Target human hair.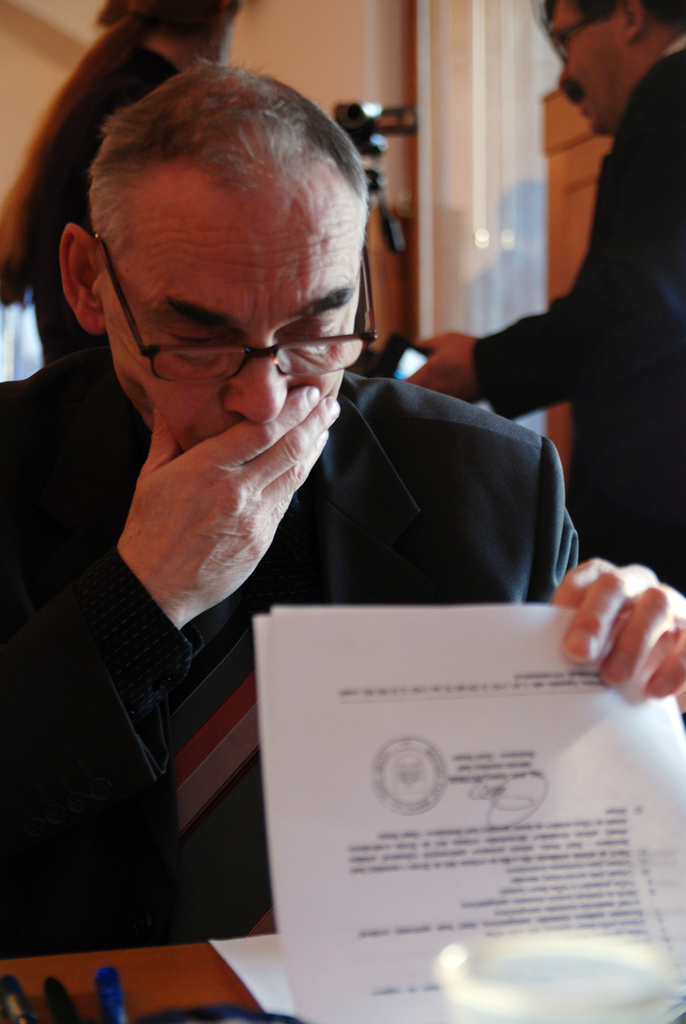
Target region: [x1=90, y1=60, x2=383, y2=252].
